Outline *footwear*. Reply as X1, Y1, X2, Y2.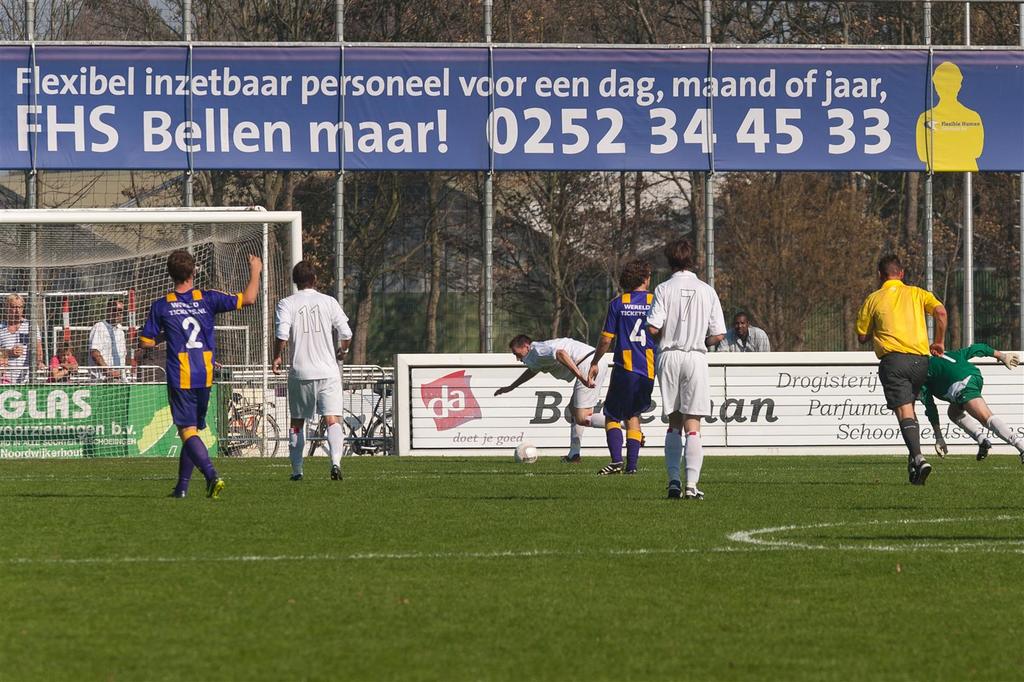
643, 431, 644, 450.
